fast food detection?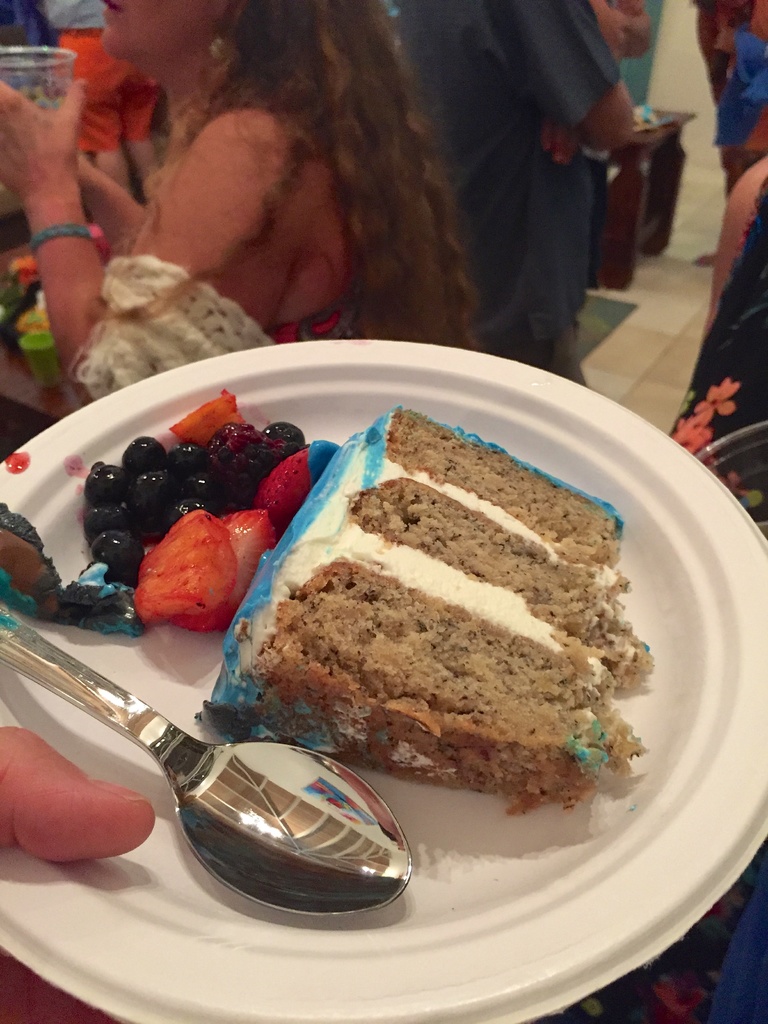
<bbox>195, 408, 655, 804</bbox>
